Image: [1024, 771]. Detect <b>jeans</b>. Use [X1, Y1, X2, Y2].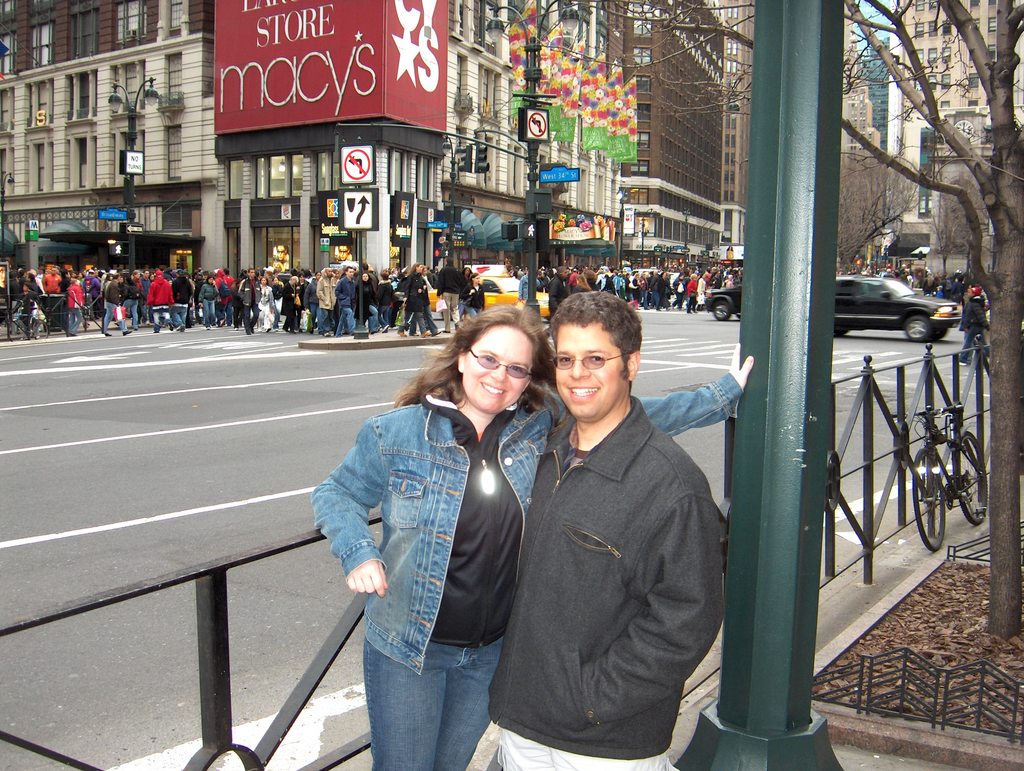
[407, 305, 431, 334].
